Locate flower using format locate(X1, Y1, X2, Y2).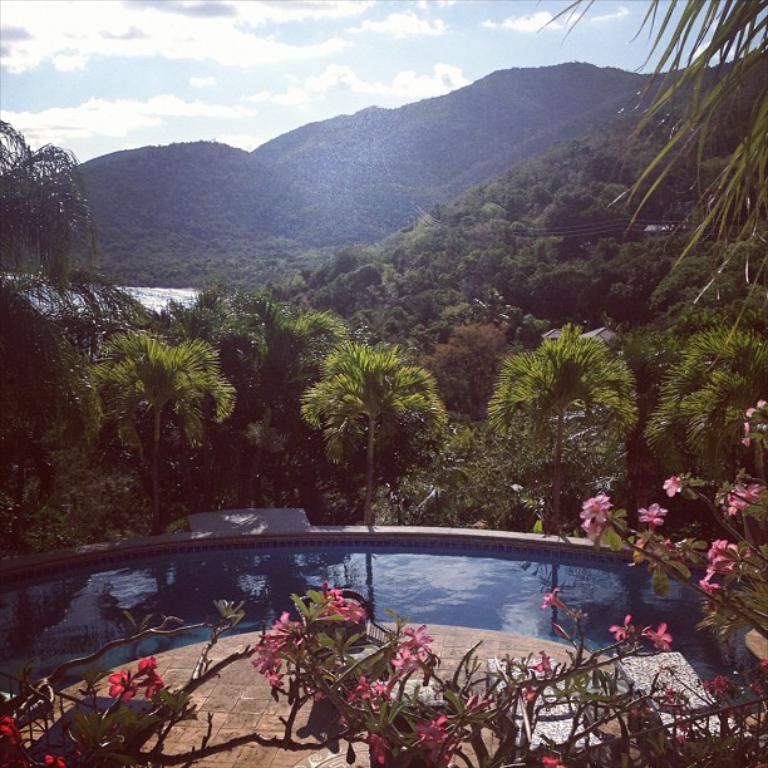
locate(660, 476, 680, 501).
